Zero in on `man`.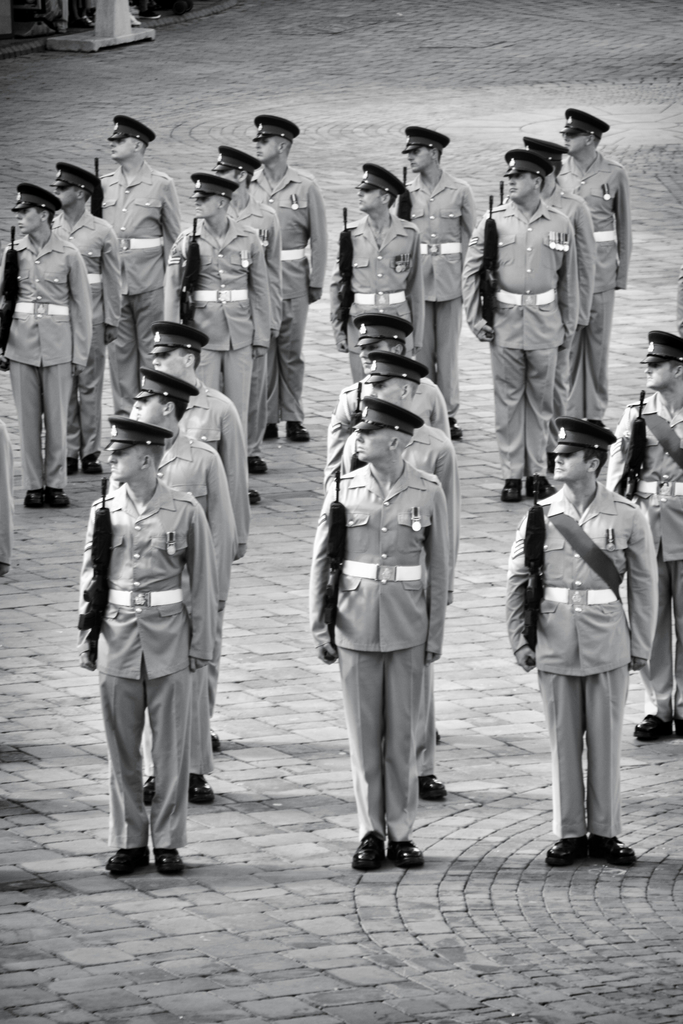
Zeroed in: 675:252:682:338.
